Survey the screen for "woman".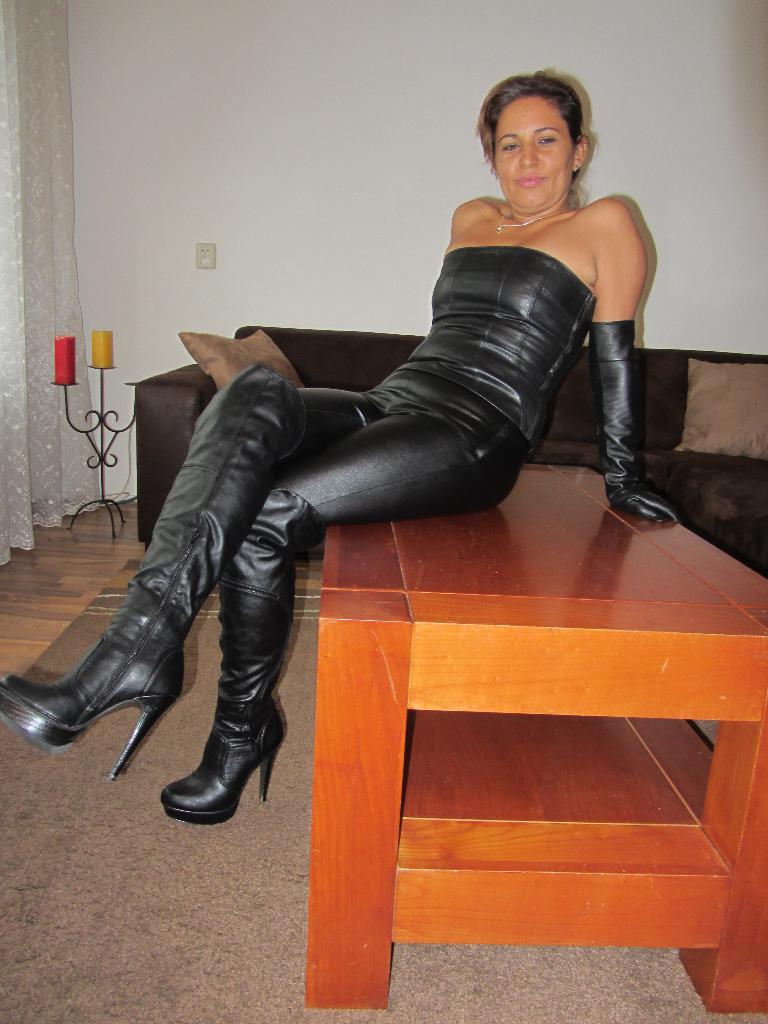
Survey found: region(117, 70, 606, 821).
